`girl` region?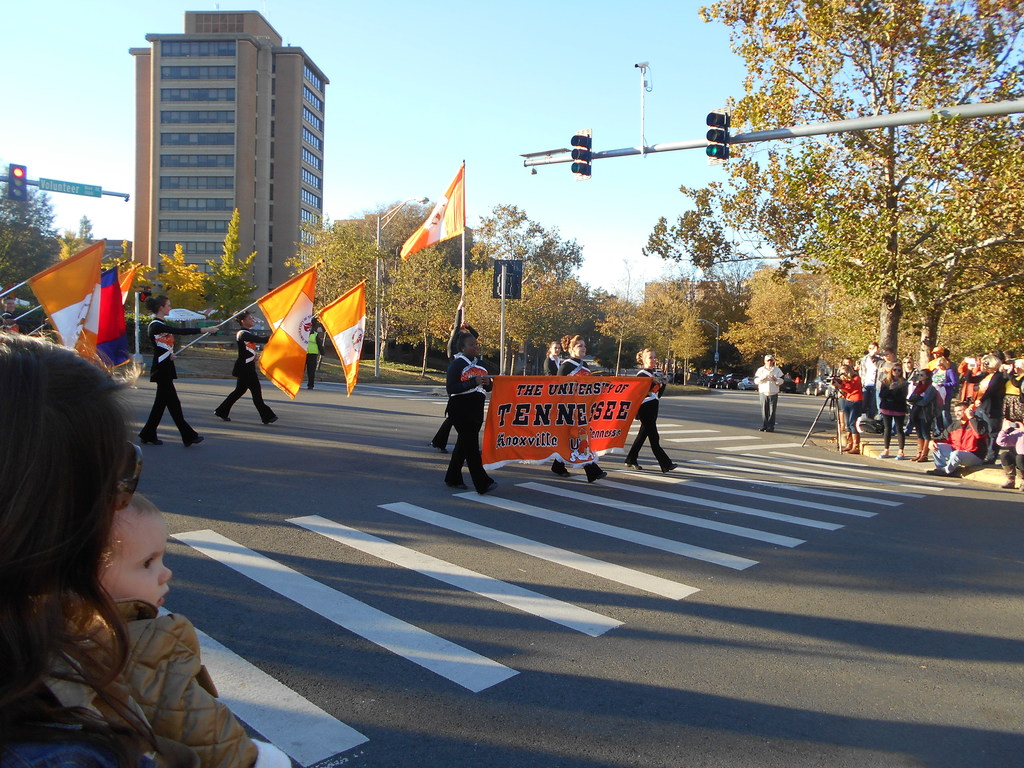
crop(546, 333, 608, 483)
